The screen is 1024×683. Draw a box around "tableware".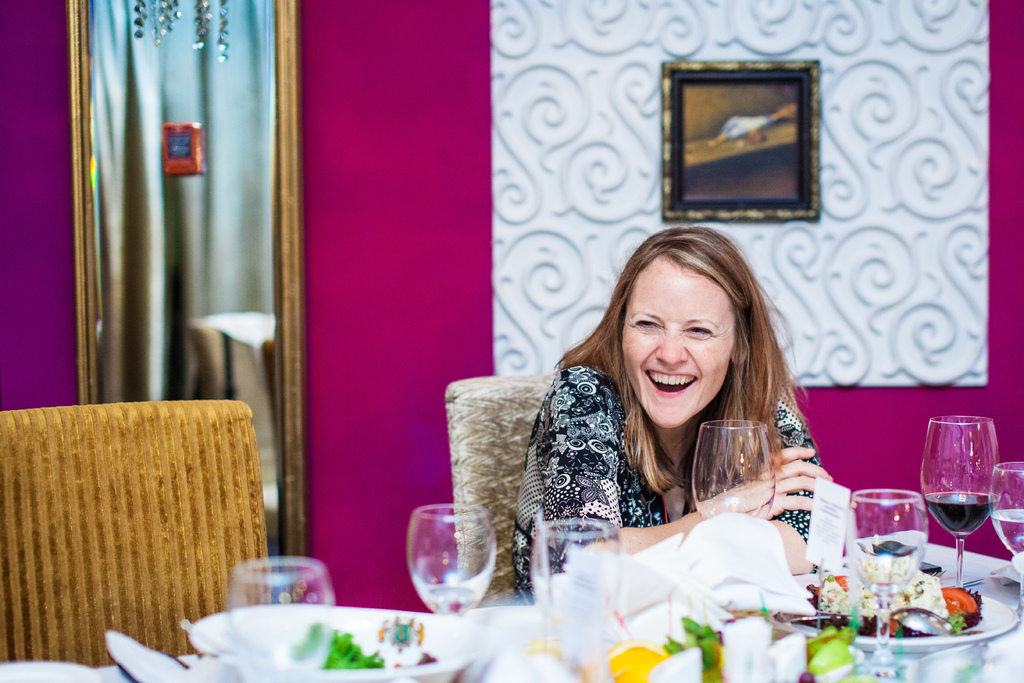
rect(186, 599, 474, 682).
